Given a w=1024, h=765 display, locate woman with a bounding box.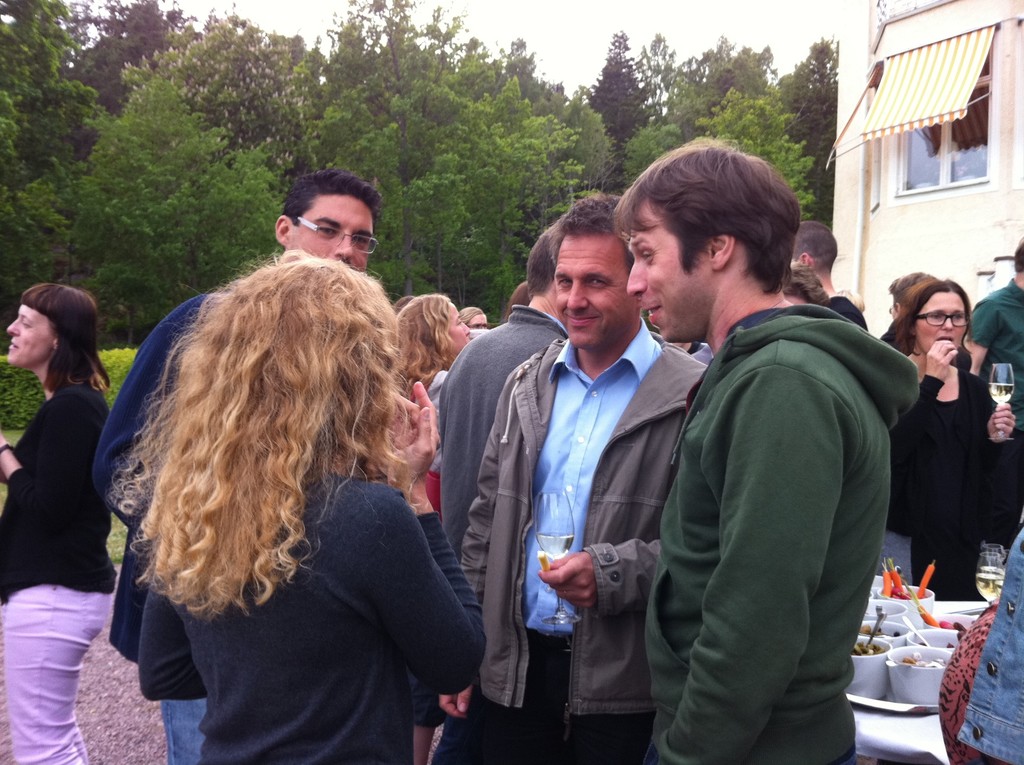
Located: [x1=0, y1=278, x2=122, y2=764].
